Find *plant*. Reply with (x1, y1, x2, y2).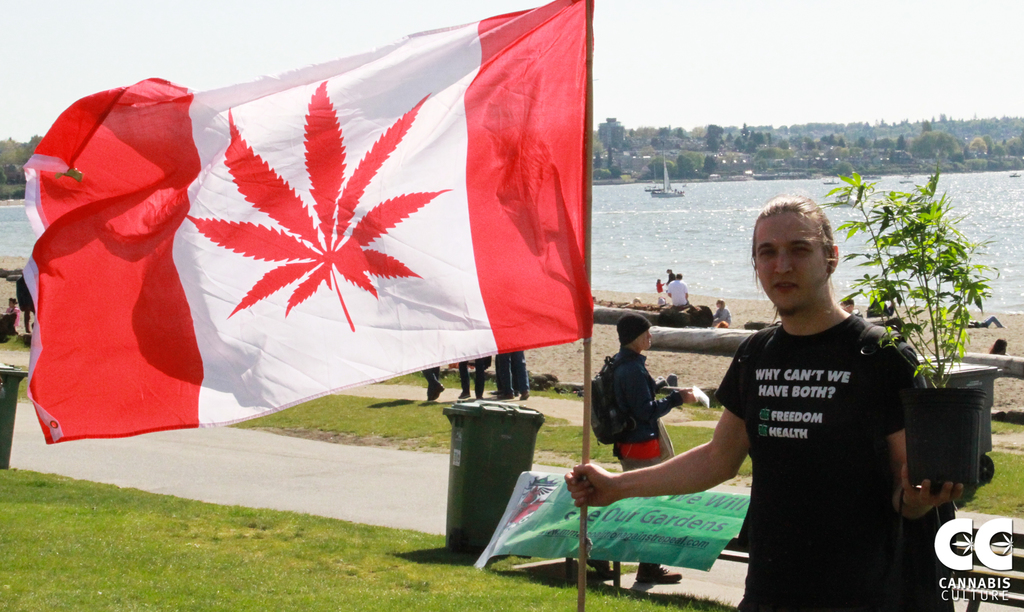
(665, 415, 714, 446).
